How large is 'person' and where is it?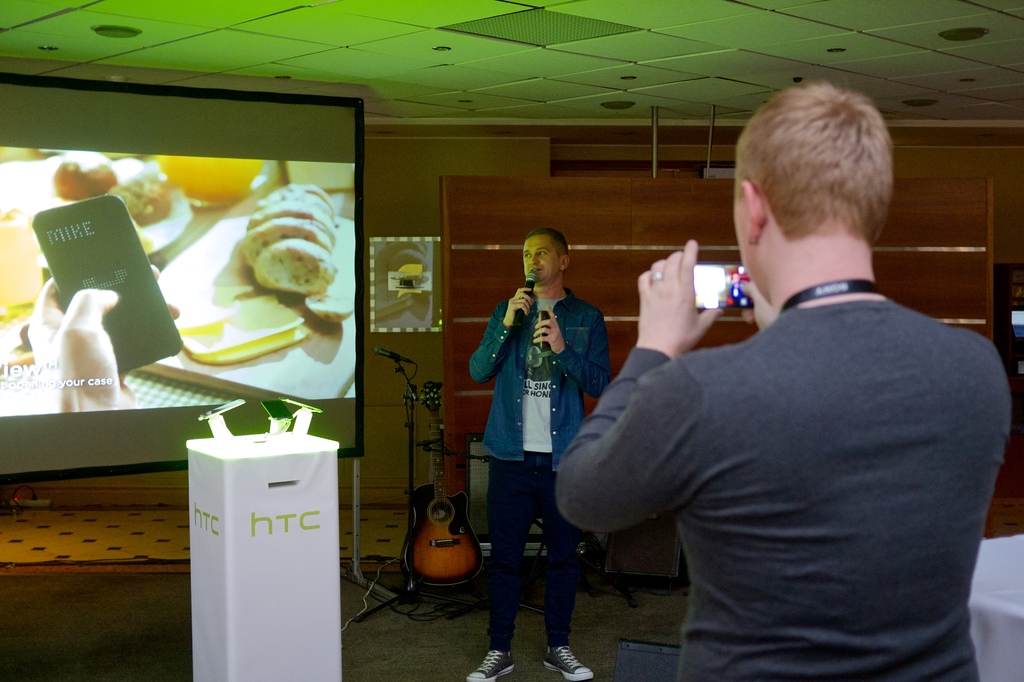
Bounding box: (556, 71, 1023, 681).
